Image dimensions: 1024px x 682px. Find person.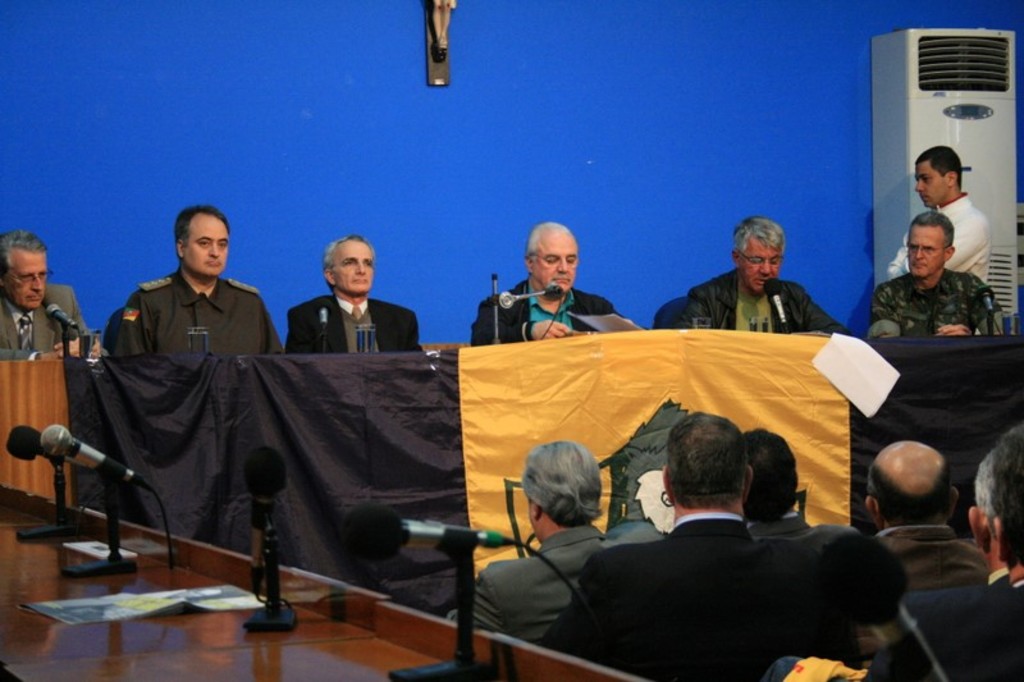
673/215/852/340.
